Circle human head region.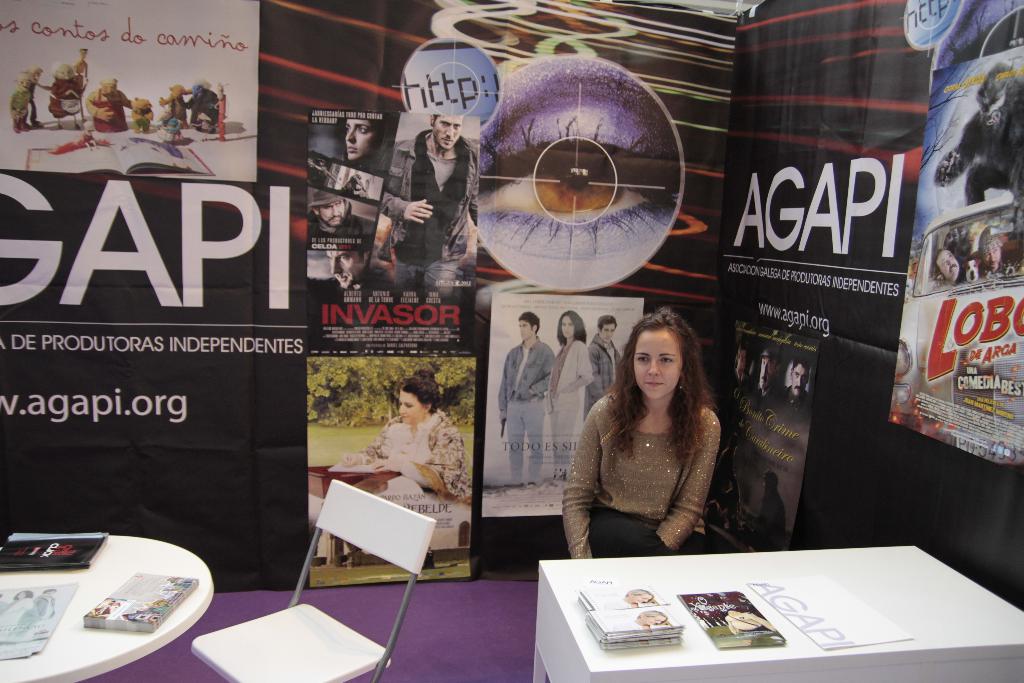
Region: detection(517, 317, 538, 345).
